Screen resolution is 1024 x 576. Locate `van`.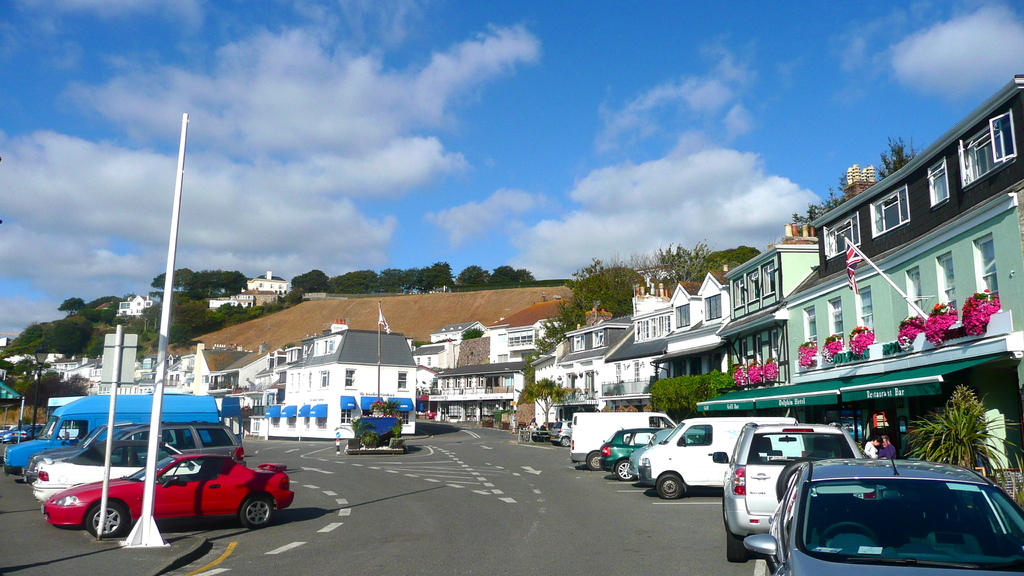
x1=642, y1=419, x2=810, y2=498.
